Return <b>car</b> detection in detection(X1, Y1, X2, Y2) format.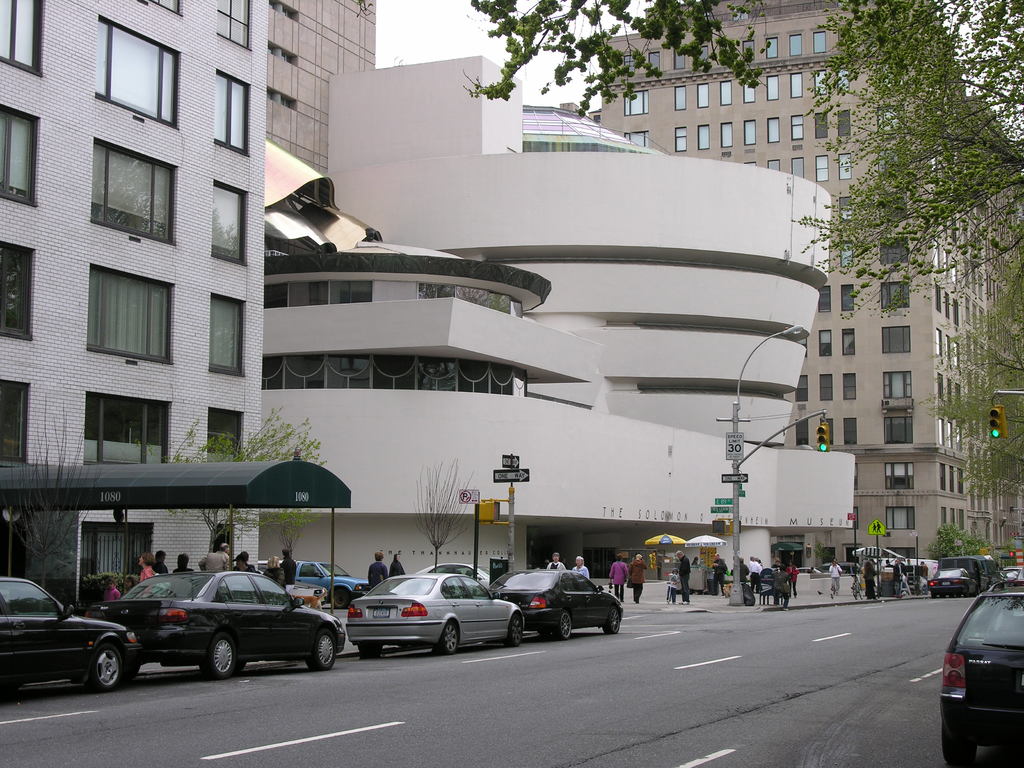
detection(346, 569, 519, 653).
